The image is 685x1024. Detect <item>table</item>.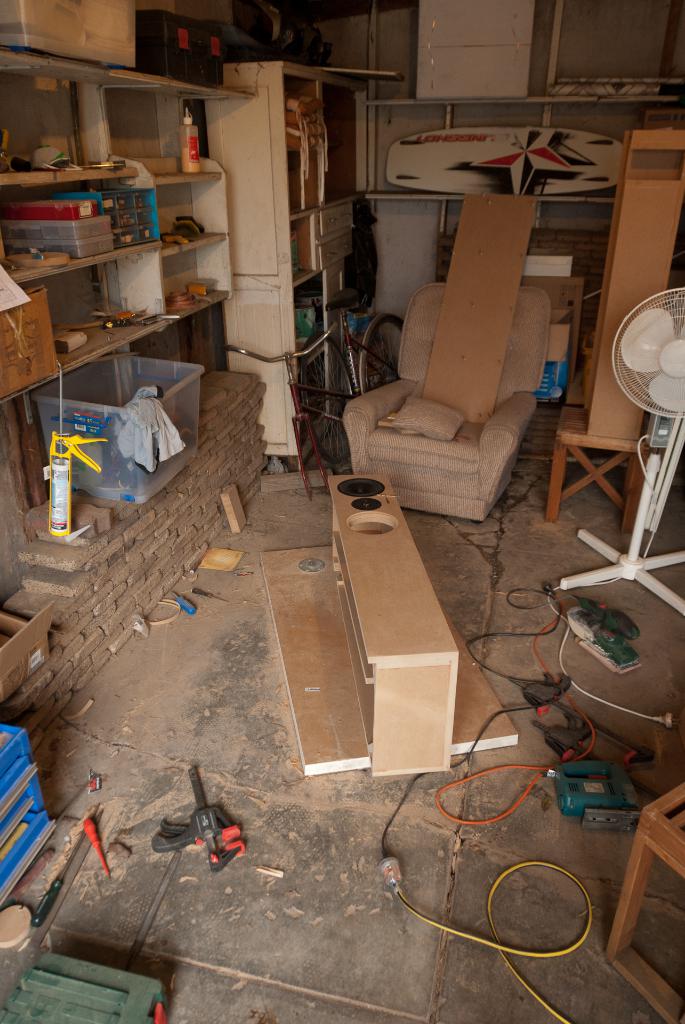
Detection: [left=602, top=766, right=684, bottom=1023].
